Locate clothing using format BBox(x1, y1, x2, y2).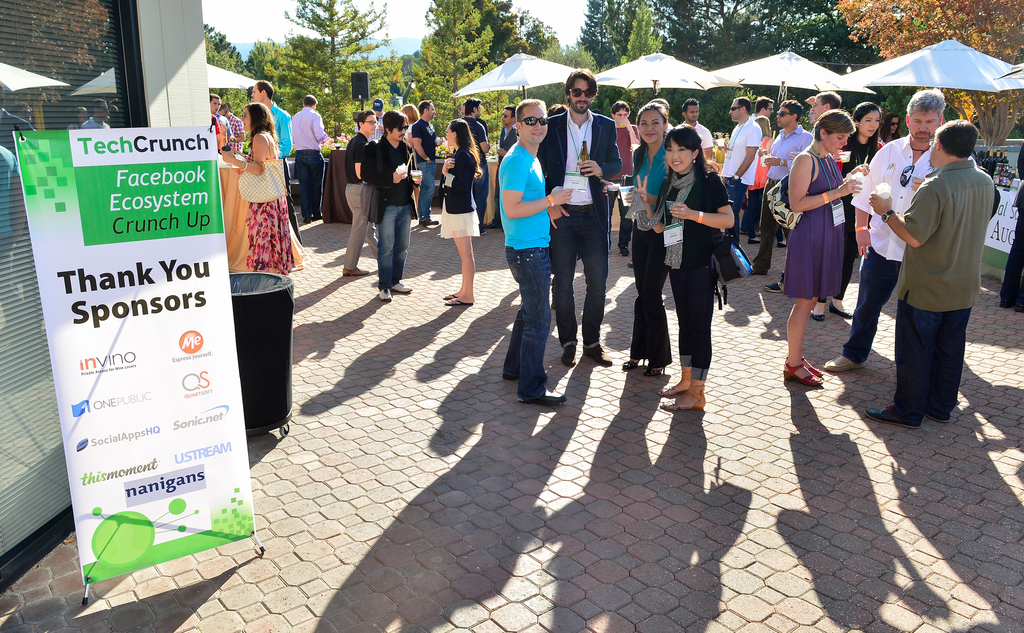
BBox(243, 157, 306, 290).
